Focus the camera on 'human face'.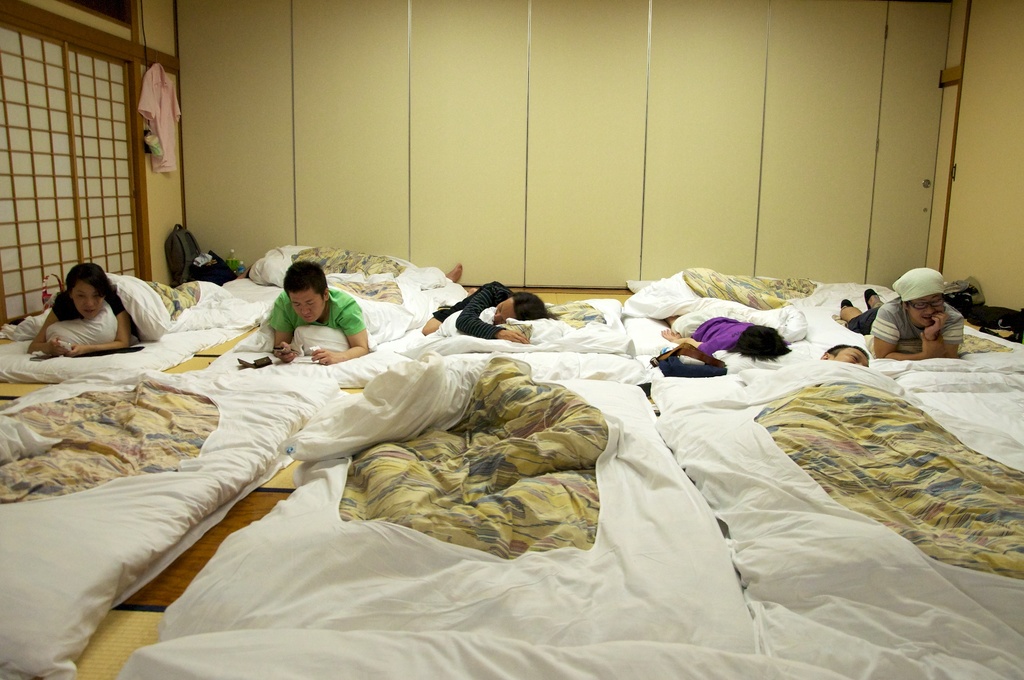
Focus region: left=73, top=278, right=104, bottom=324.
